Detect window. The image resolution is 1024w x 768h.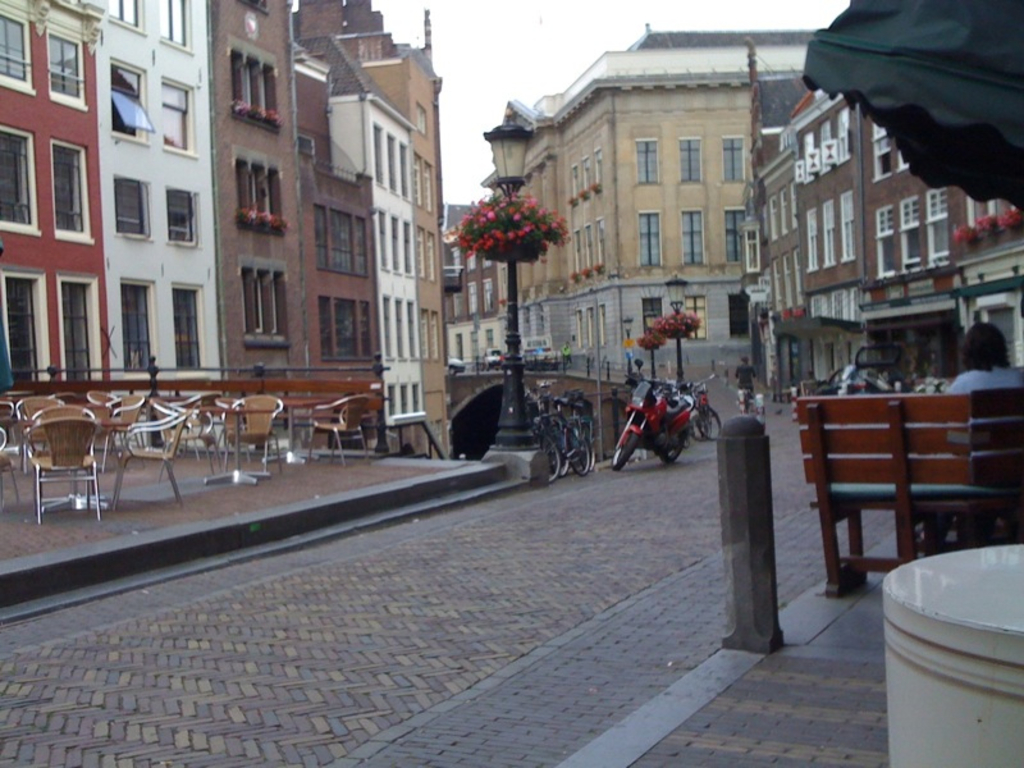
rect(721, 137, 745, 186).
